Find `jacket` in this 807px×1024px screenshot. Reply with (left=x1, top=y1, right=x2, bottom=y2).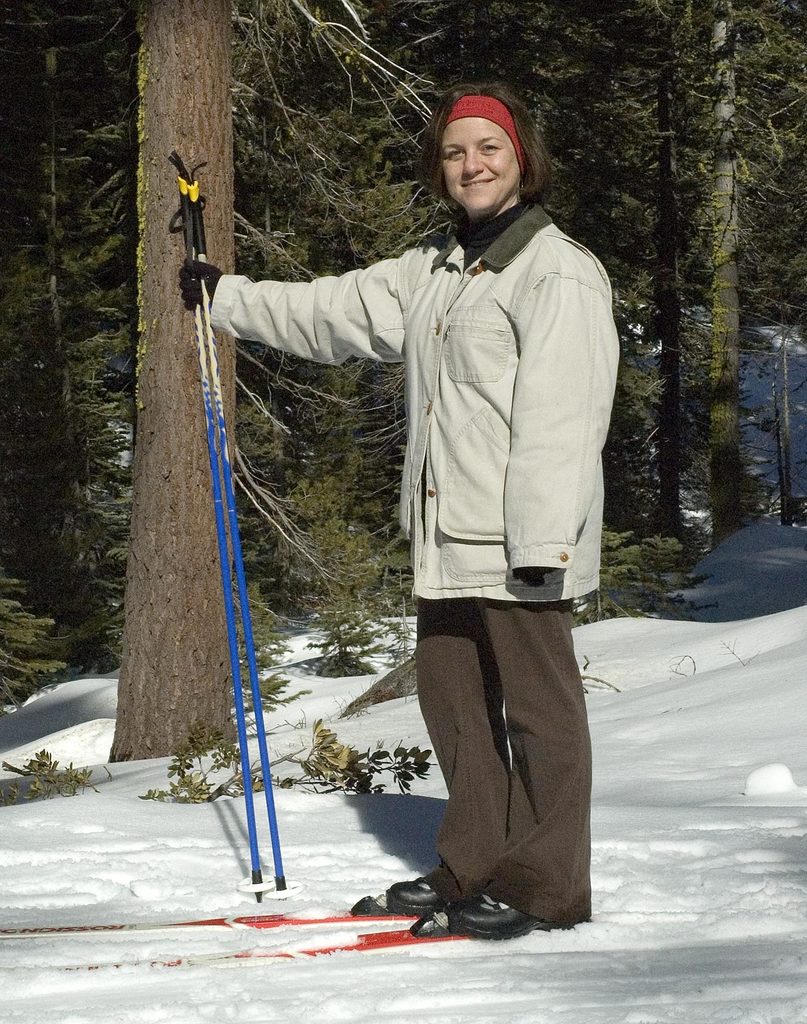
(left=221, top=122, right=645, bottom=676).
